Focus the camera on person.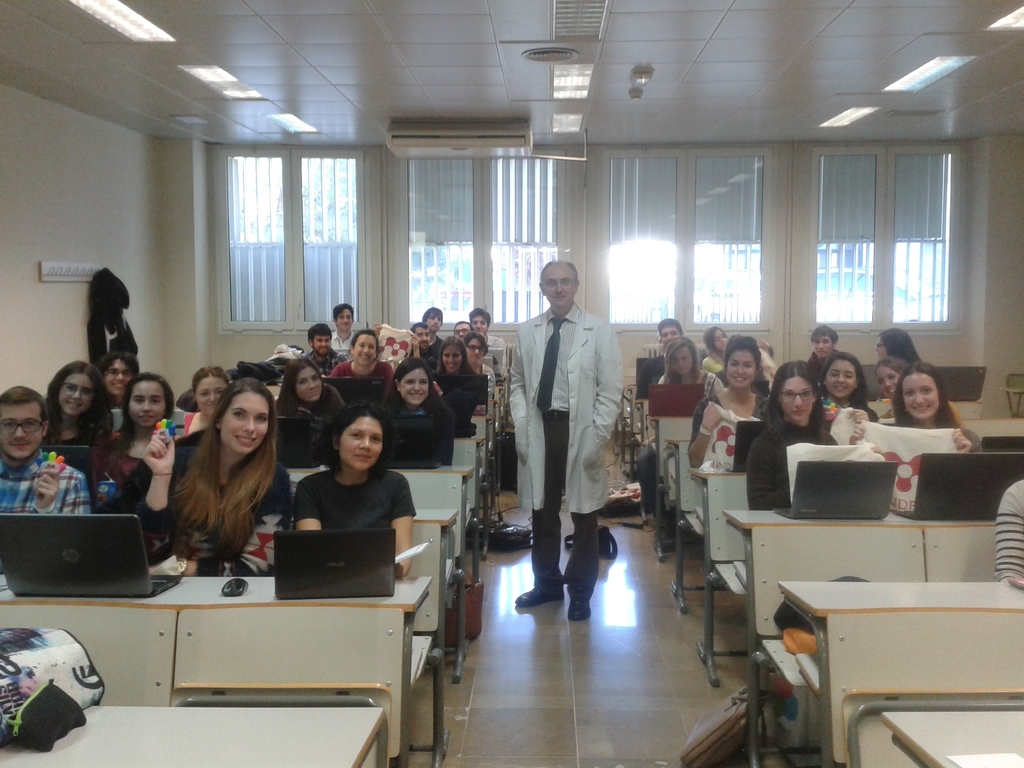
Focus region: crop(700, 326, 733, 376).
